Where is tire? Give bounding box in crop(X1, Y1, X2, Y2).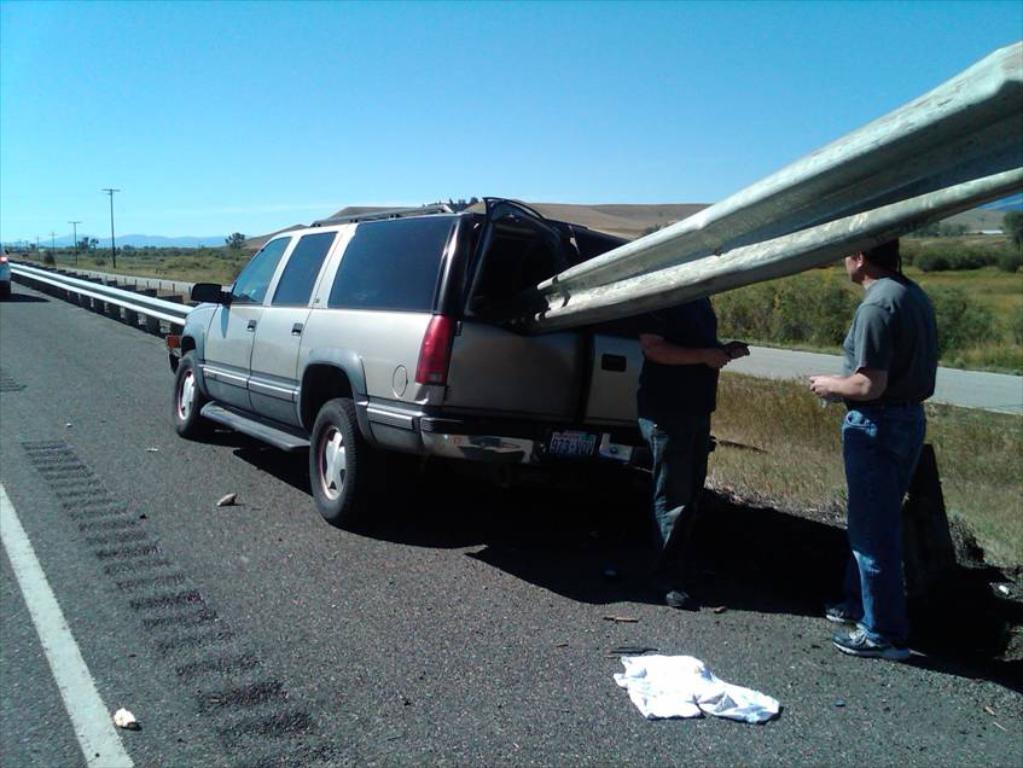
crop(313, 396, 386, 530).
